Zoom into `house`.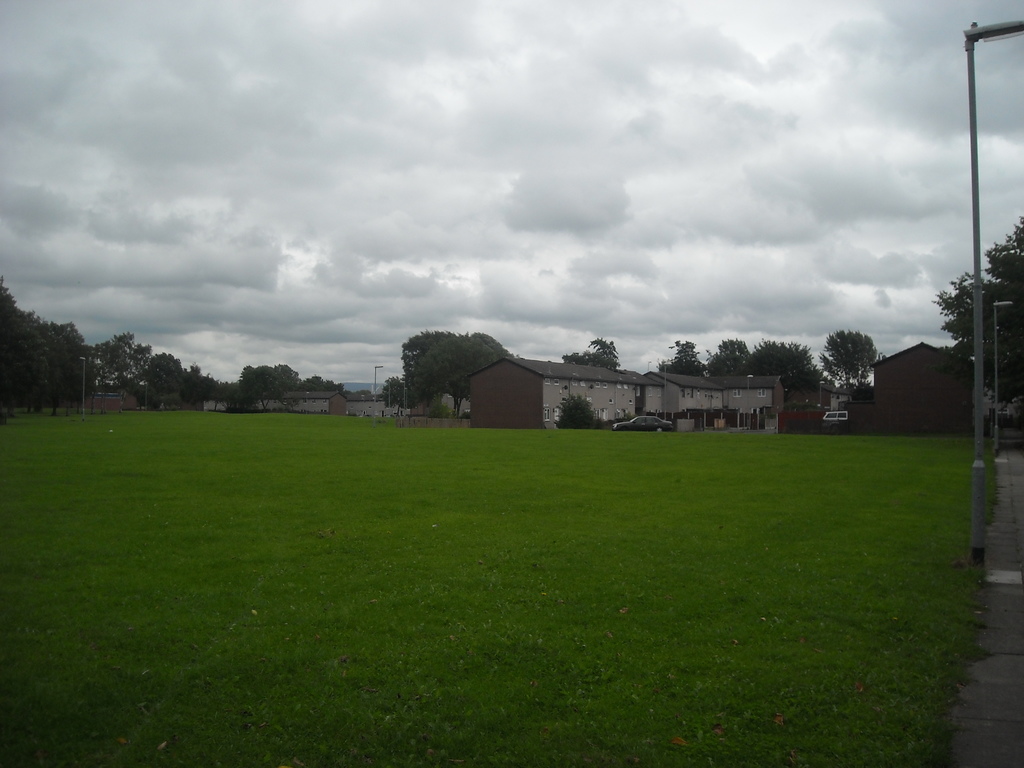
Zoom target: pyautogui.locateOnScreen(872, 344, 973, 397).
